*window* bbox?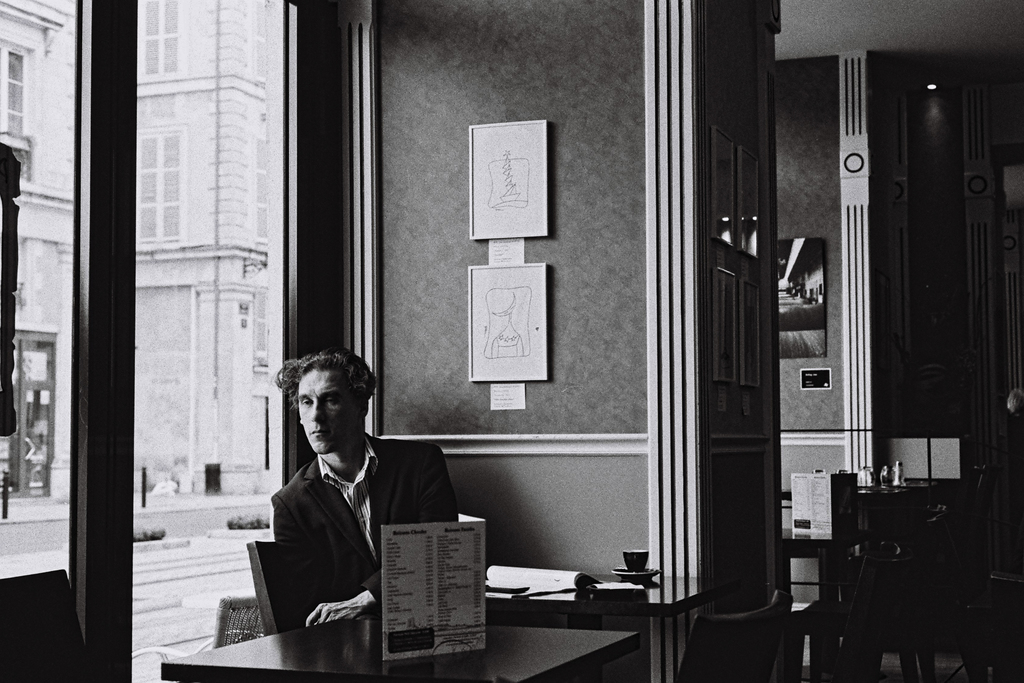
bbox=(138, 0, 186, 78)
